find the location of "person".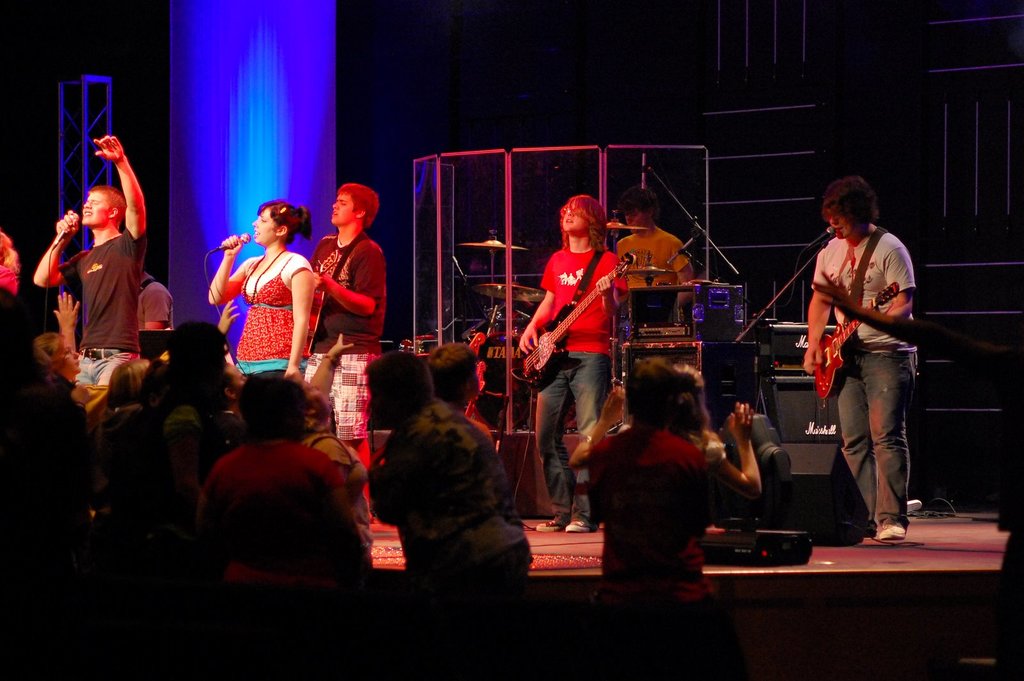
Location: locate(806, 166, 931, 561).
